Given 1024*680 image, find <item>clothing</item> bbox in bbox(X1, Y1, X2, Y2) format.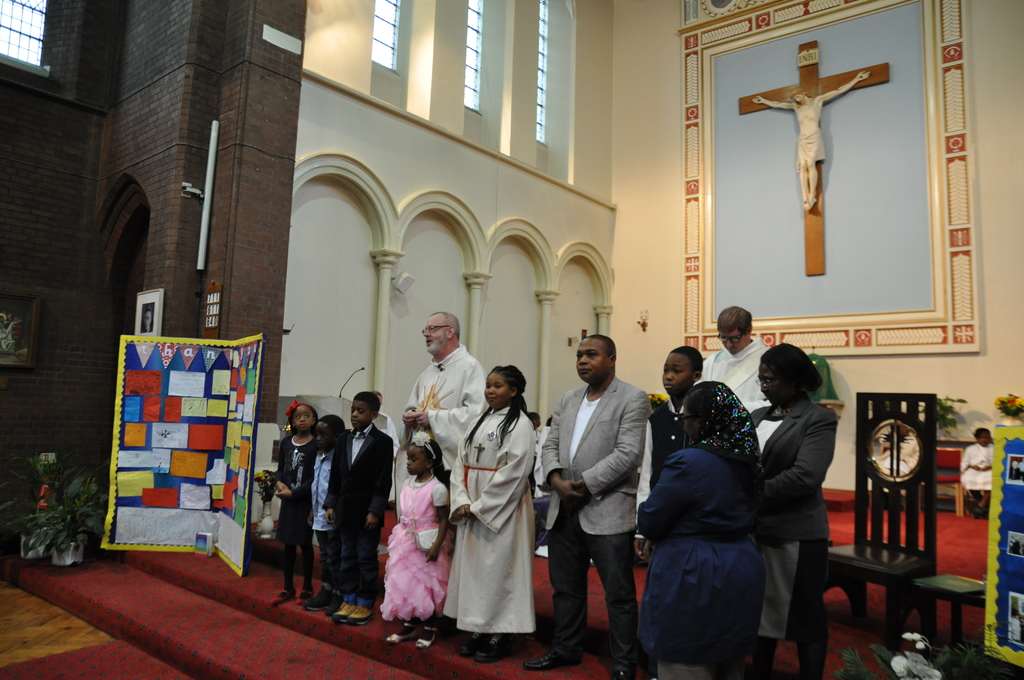
bbox(959, 445, 998, 499).
